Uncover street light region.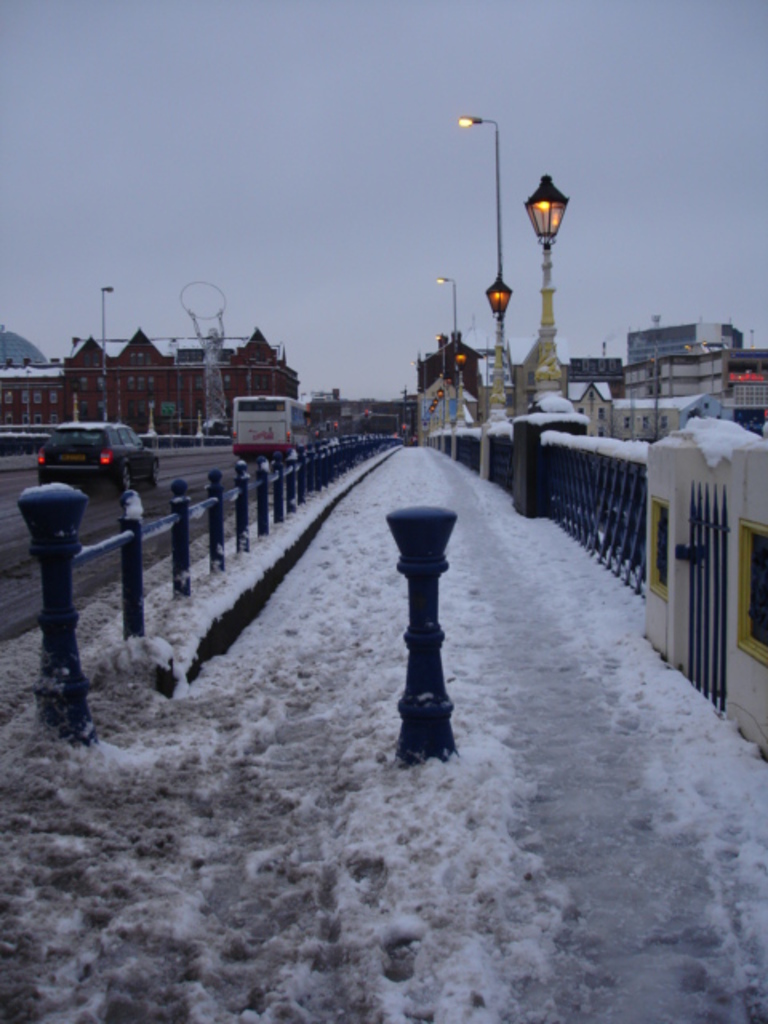
Uncovered: 94,286,115,381.
